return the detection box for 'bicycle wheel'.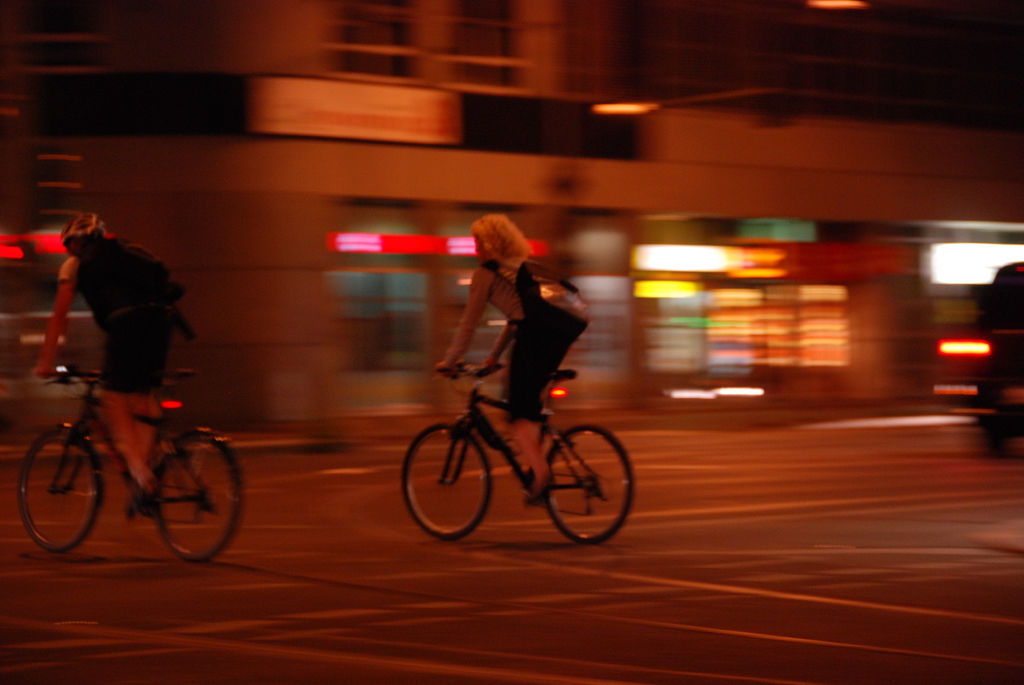
select_region(539, 405, 629, 546).
